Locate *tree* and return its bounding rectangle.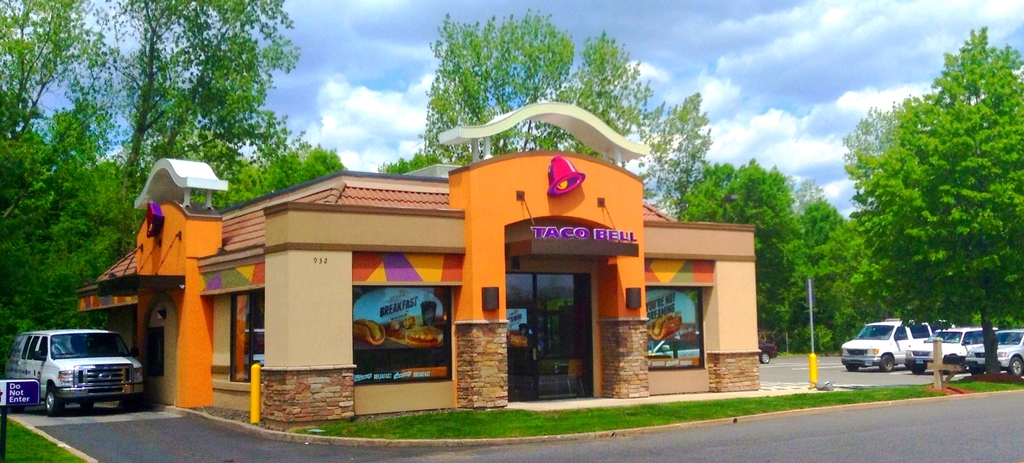
bbox(858, 23, 1023, 373).
